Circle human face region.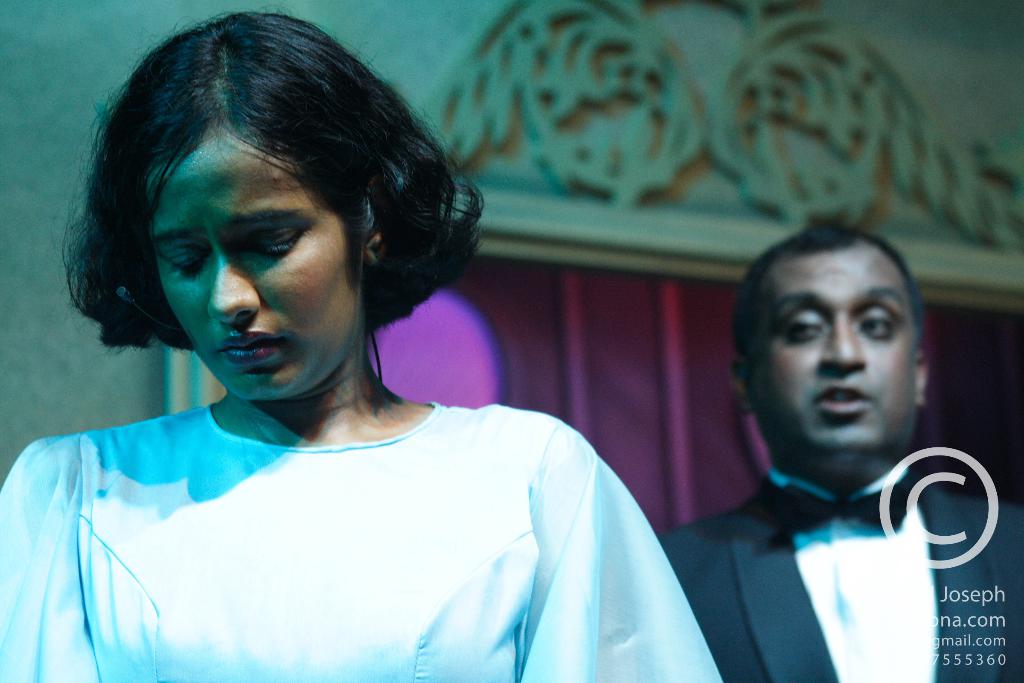
Region: <region>747, 236, 918, 474</region>.
